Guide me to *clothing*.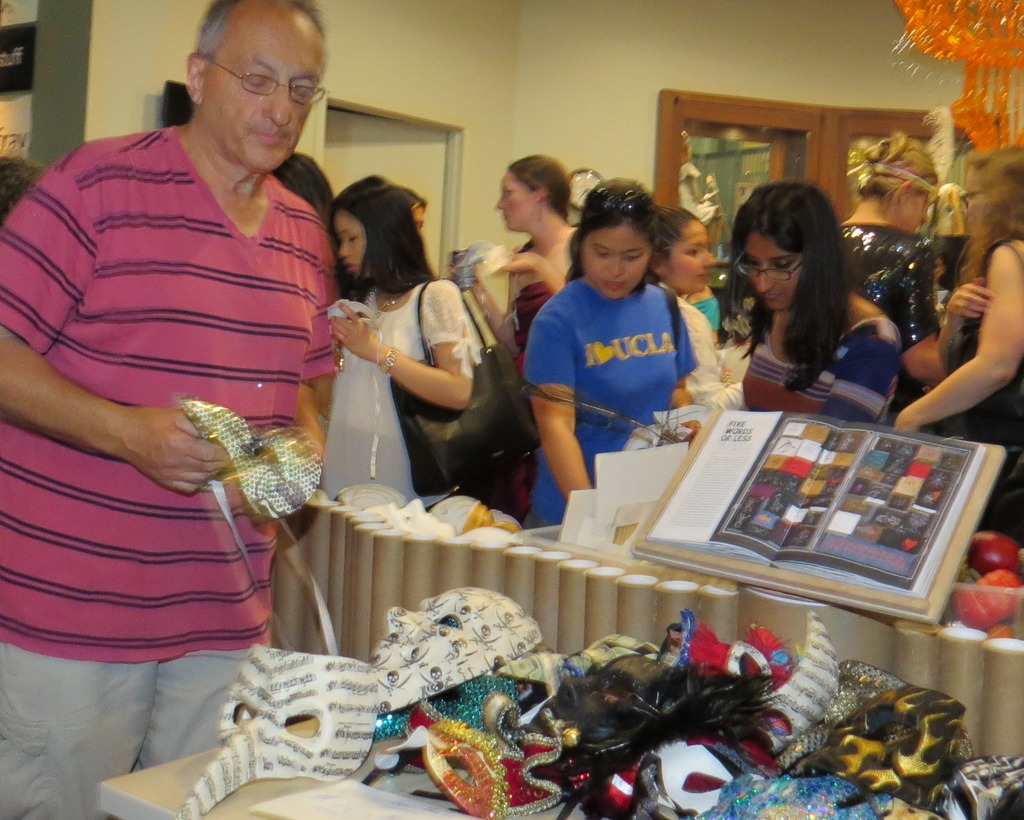
Guidance: [679,285,732,410].
